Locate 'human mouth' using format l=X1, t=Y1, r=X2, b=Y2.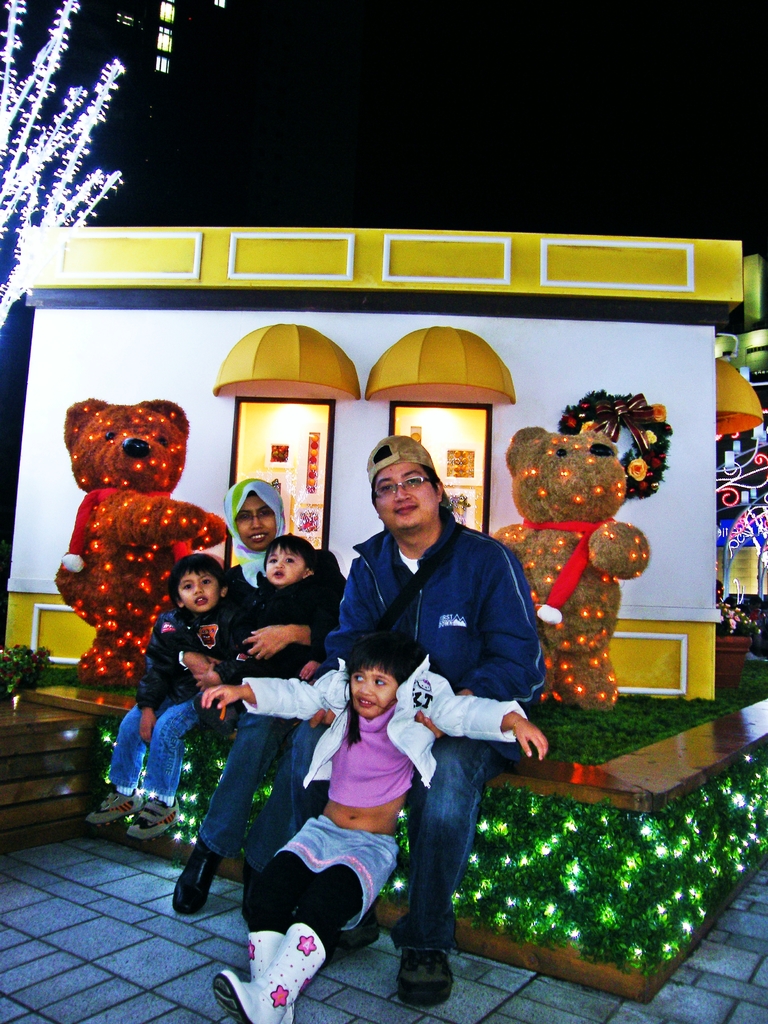
l=269, t=564, r=288, b=578.
